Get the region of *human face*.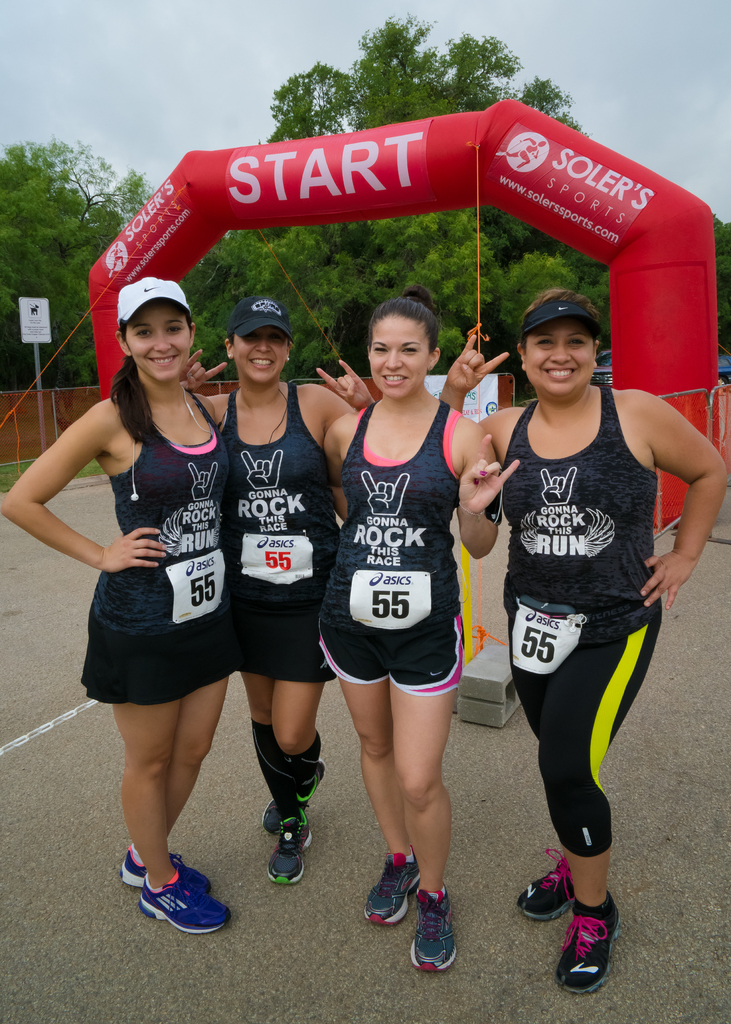
rect(529, 324, 596, 406).
